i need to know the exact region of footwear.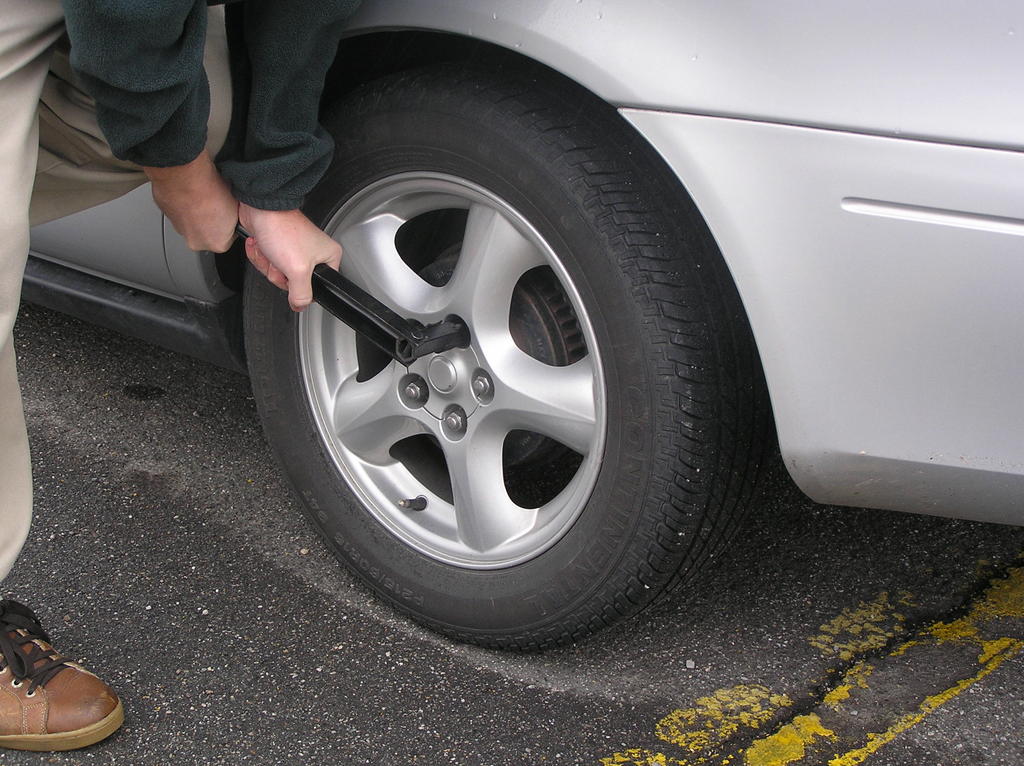
Region: 0,595,124,760.
